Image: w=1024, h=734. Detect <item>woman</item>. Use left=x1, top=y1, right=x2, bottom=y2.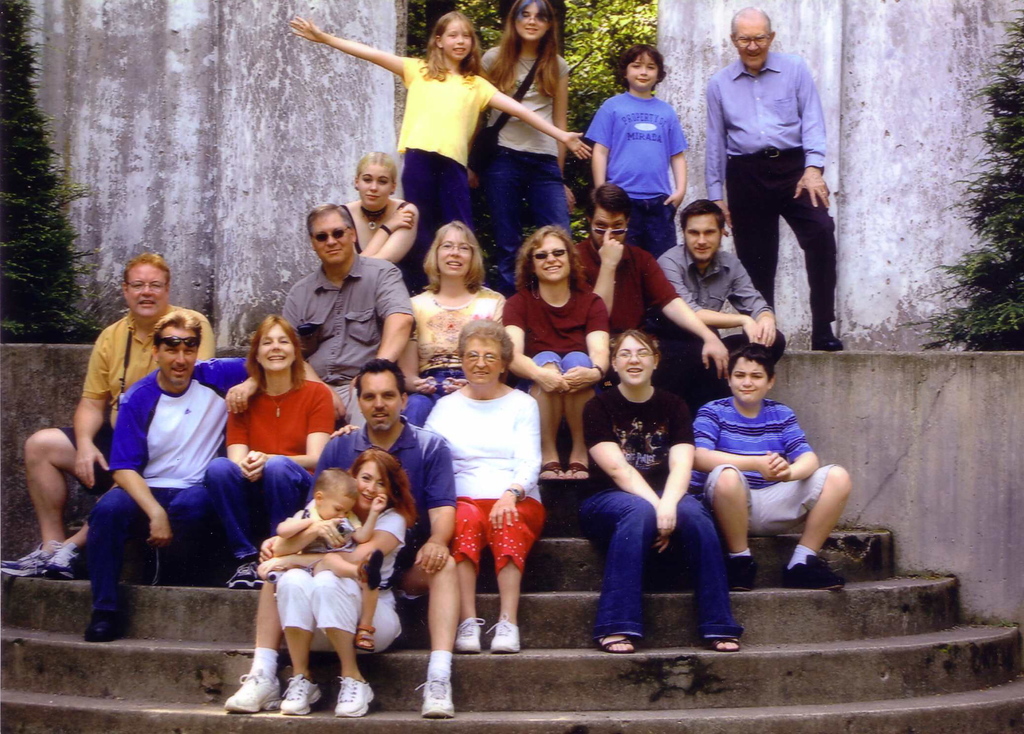
left=421, top=317, right=546, bottom=653.
